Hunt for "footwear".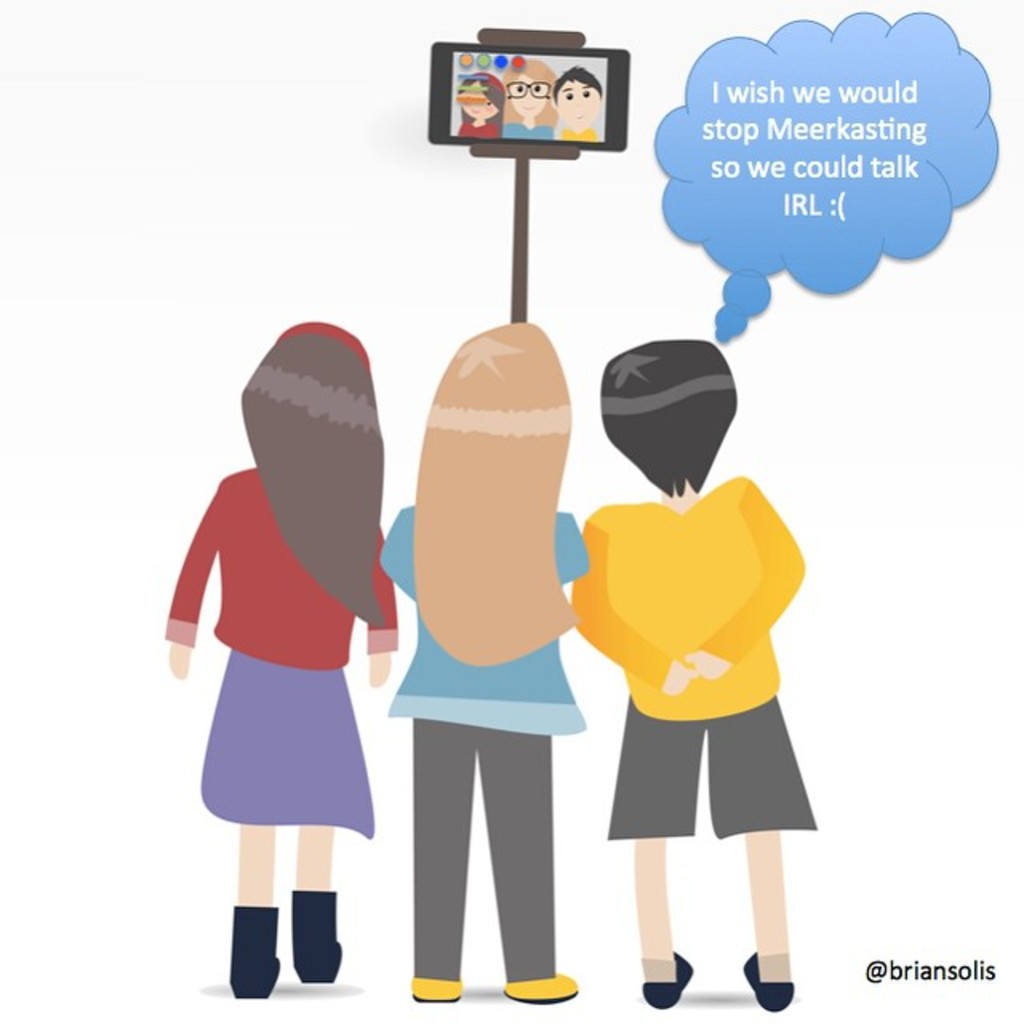
Hunted down at [left=411, top=979, right=464, bottom=998].
